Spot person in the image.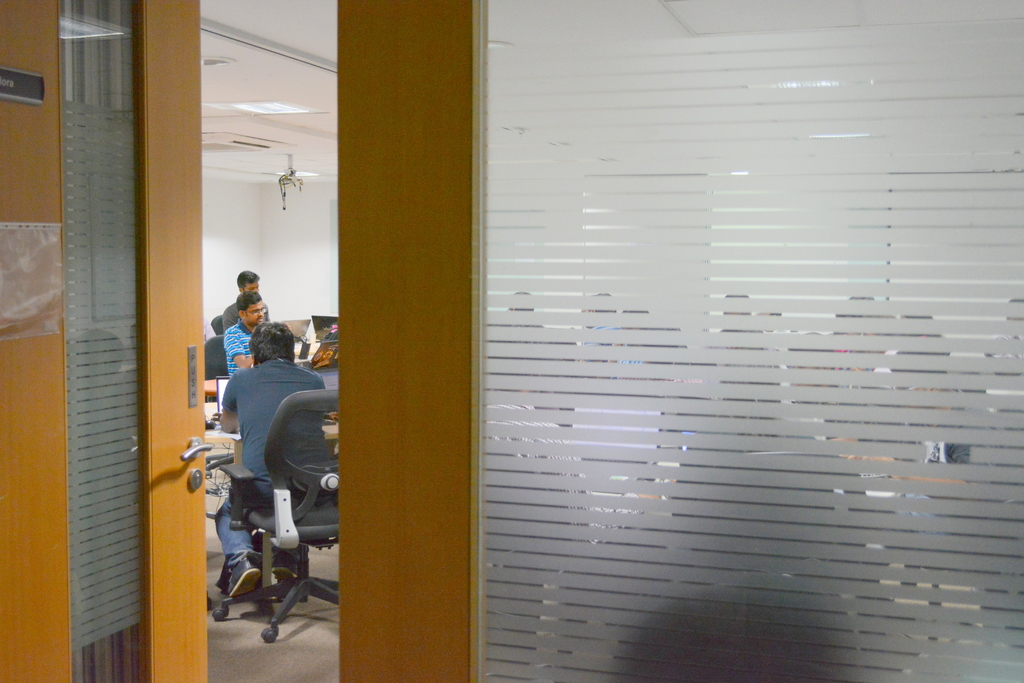
person found at bbox=[216, 269, 295, 368].
